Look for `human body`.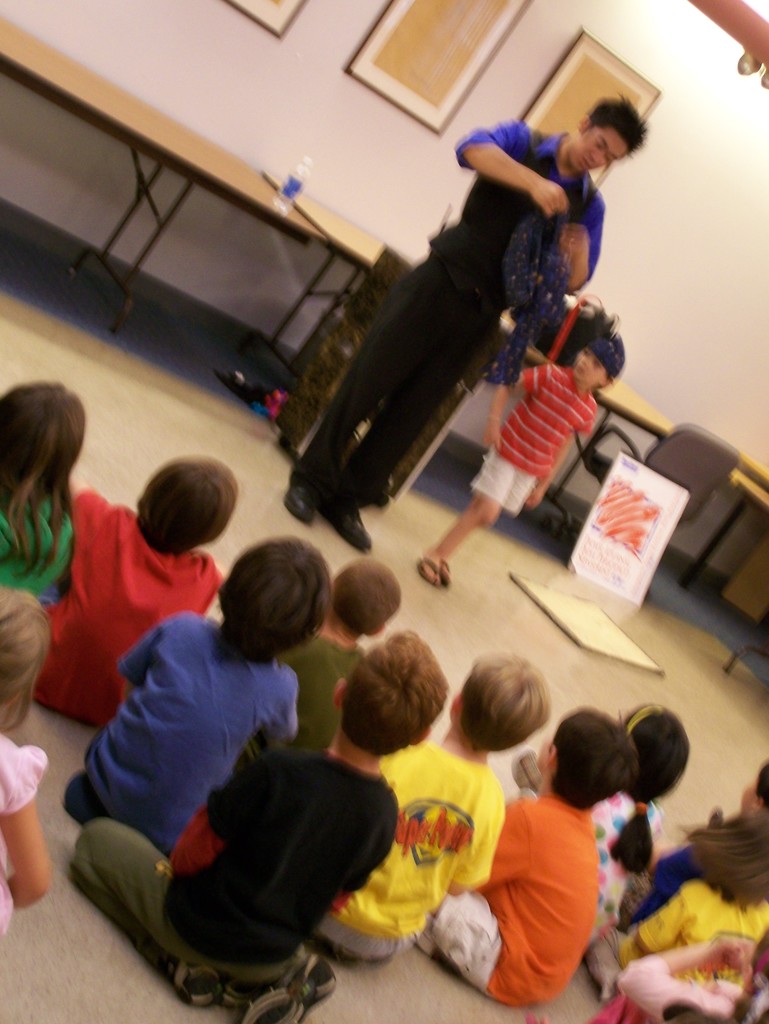
Found: [left=403, top=700, right=634, bottom=1008].
